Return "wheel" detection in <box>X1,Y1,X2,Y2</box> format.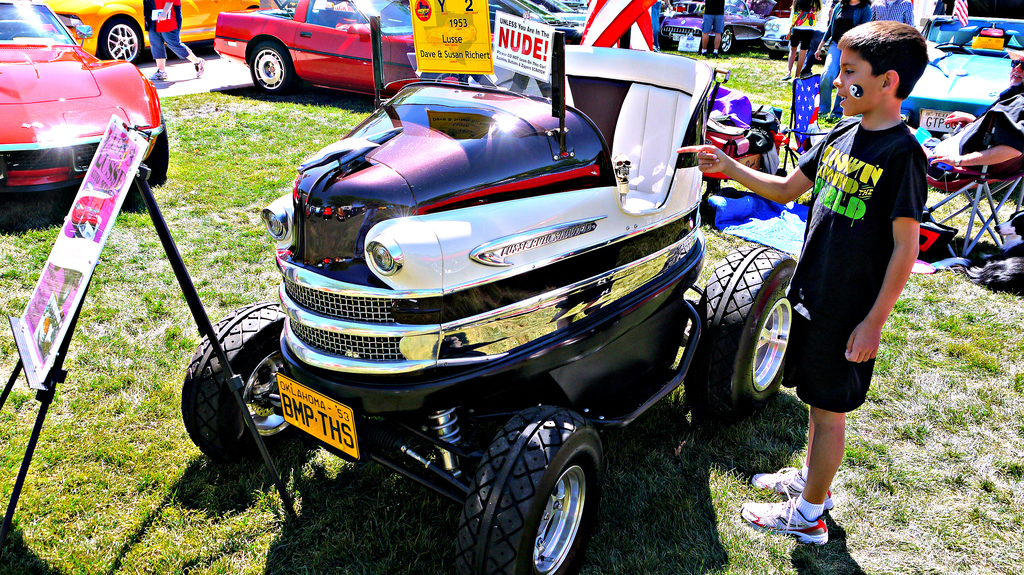
<box>144,111,168,180</box>.
